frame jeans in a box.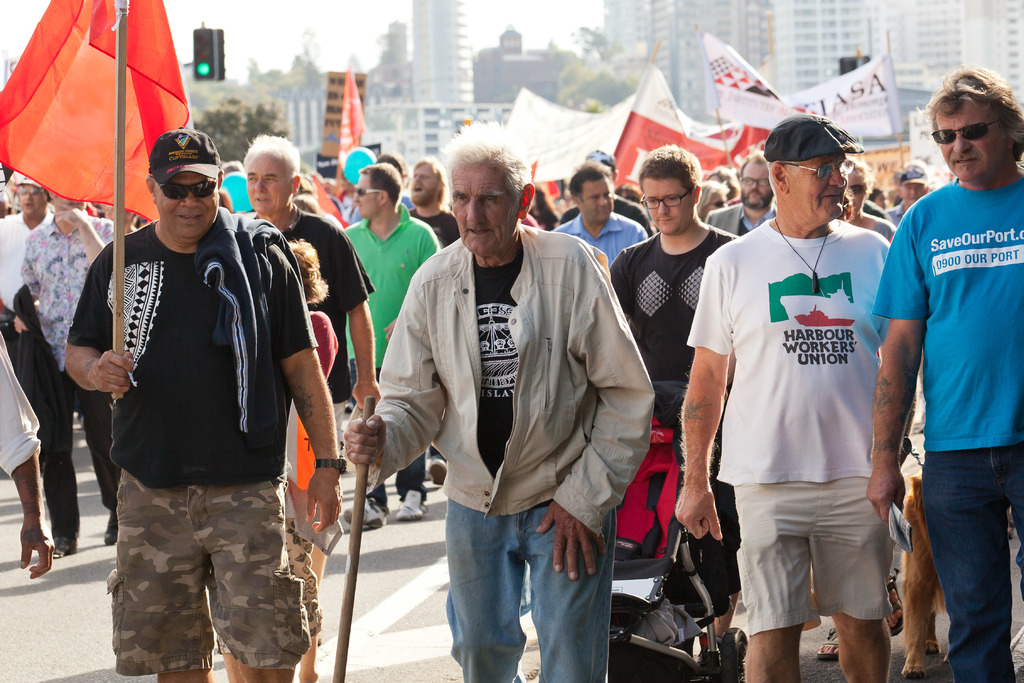
394/452/430/506.
